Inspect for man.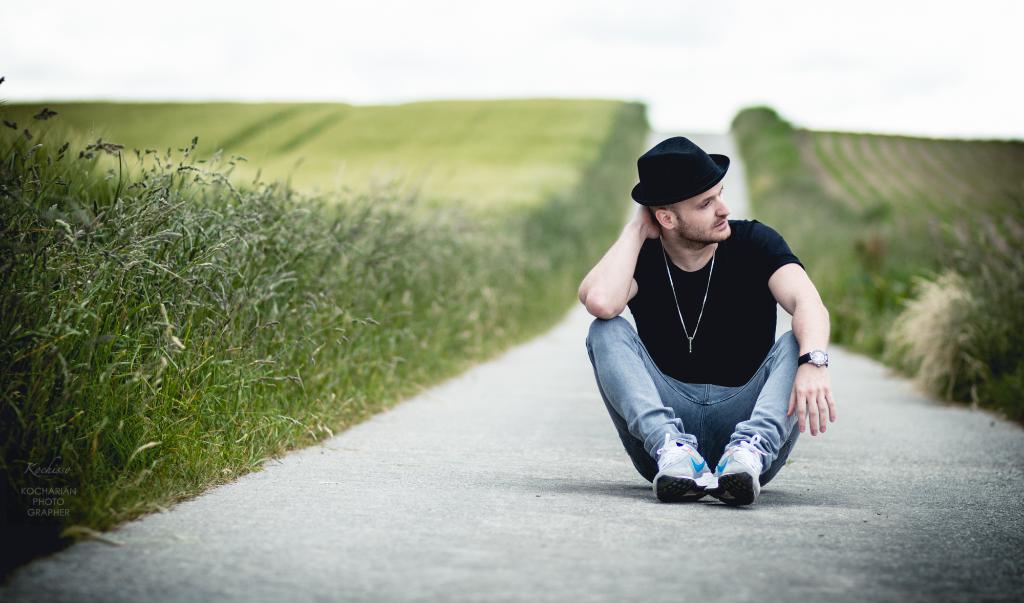
Inspection: detection(574, 133, 832, 502).
